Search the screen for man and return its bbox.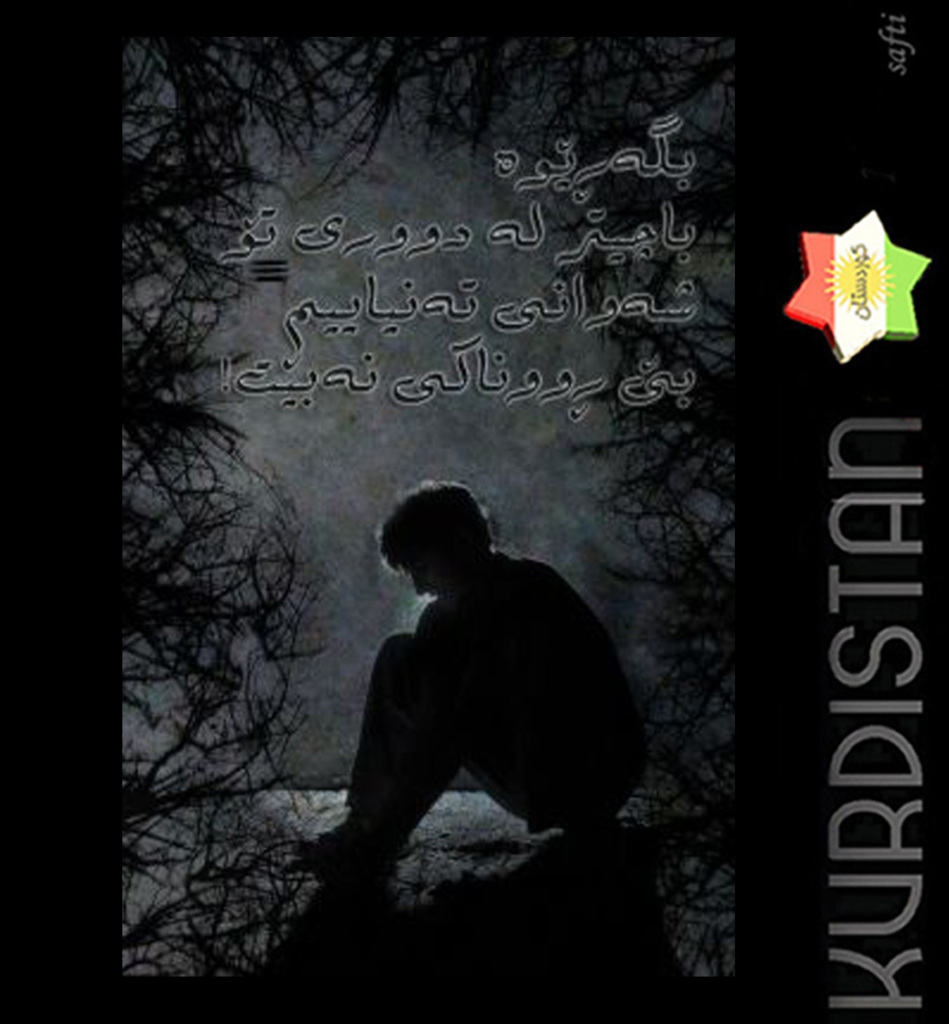
Found: 296,471,646,921.
